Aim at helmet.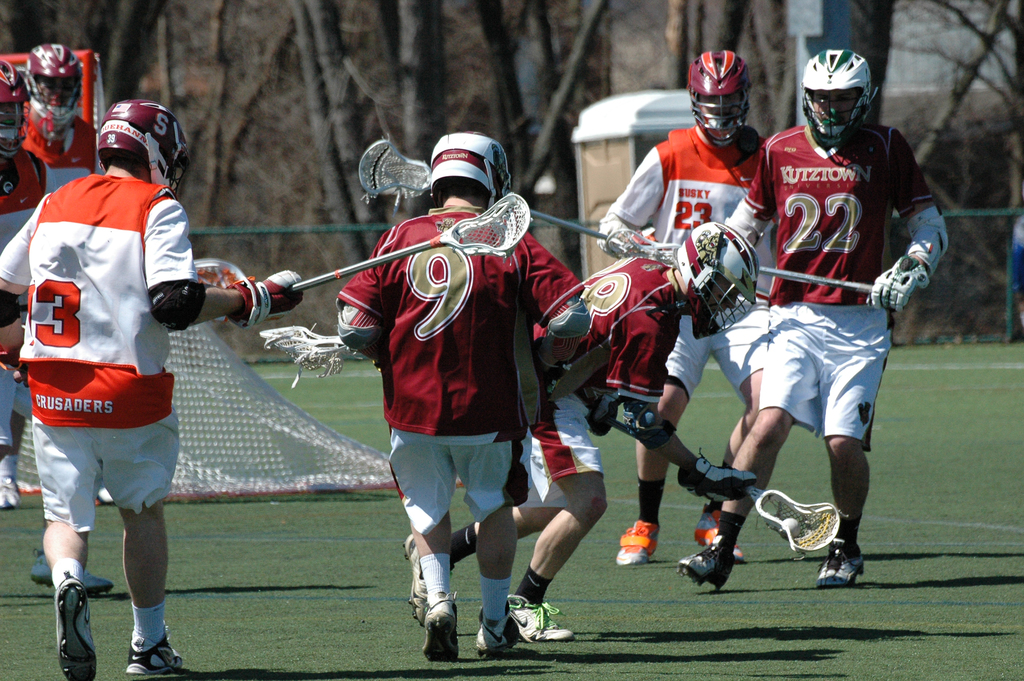
Aimed at (673, 220, 755, 337).
